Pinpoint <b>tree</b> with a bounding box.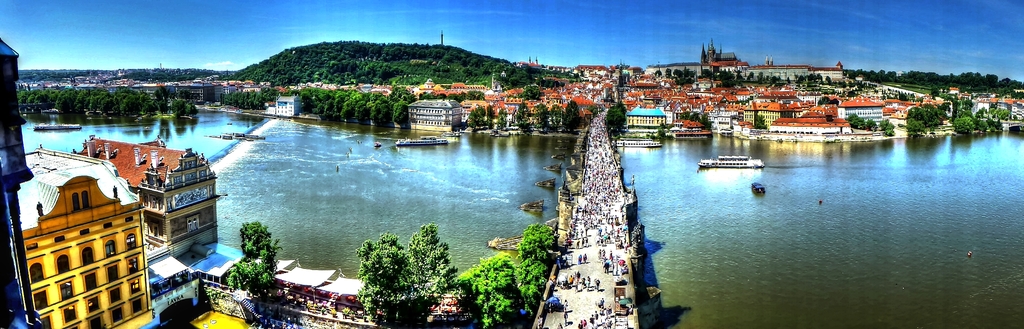
(x1=235, y1=217, x2=277, y2=263).
